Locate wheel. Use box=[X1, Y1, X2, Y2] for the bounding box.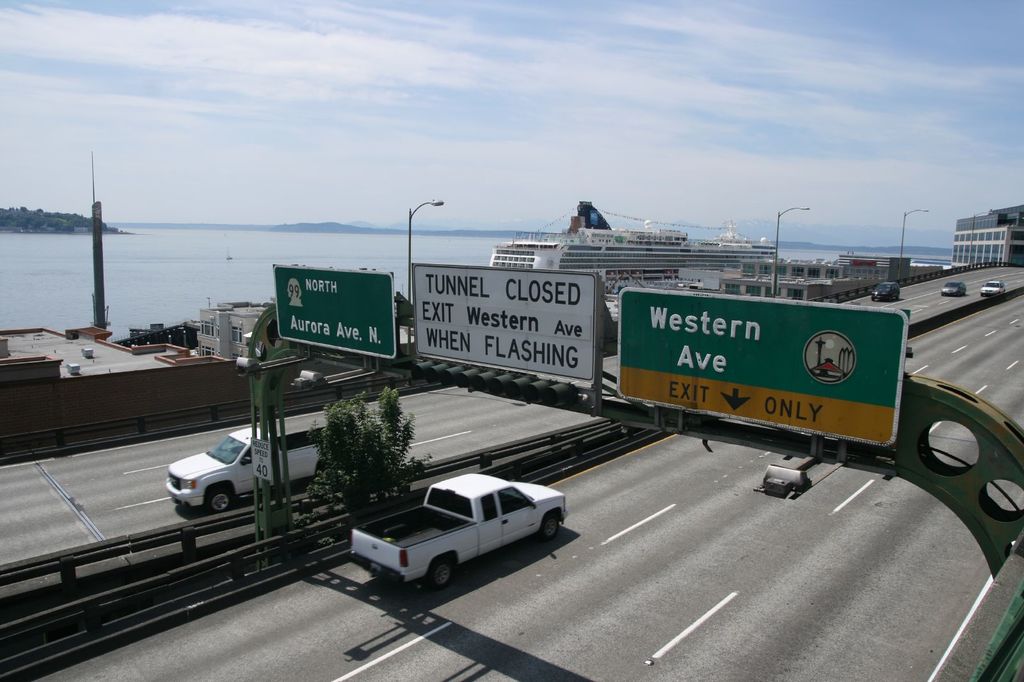
box=[424, 552, 458, 590].
